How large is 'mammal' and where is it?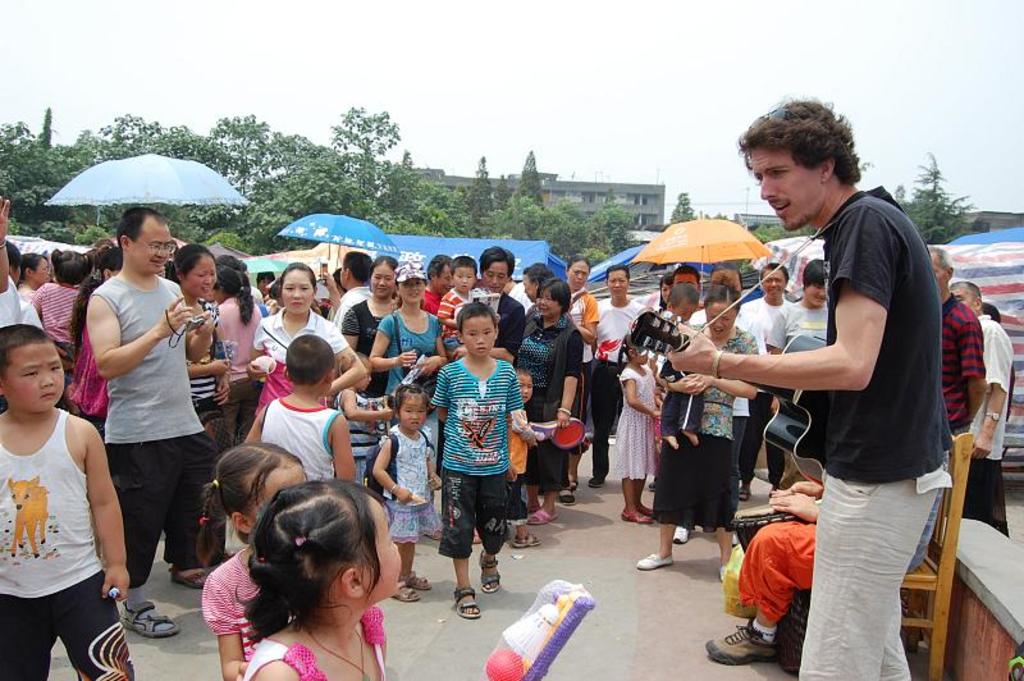
Bounding box: [233, 475, 402, 680].
